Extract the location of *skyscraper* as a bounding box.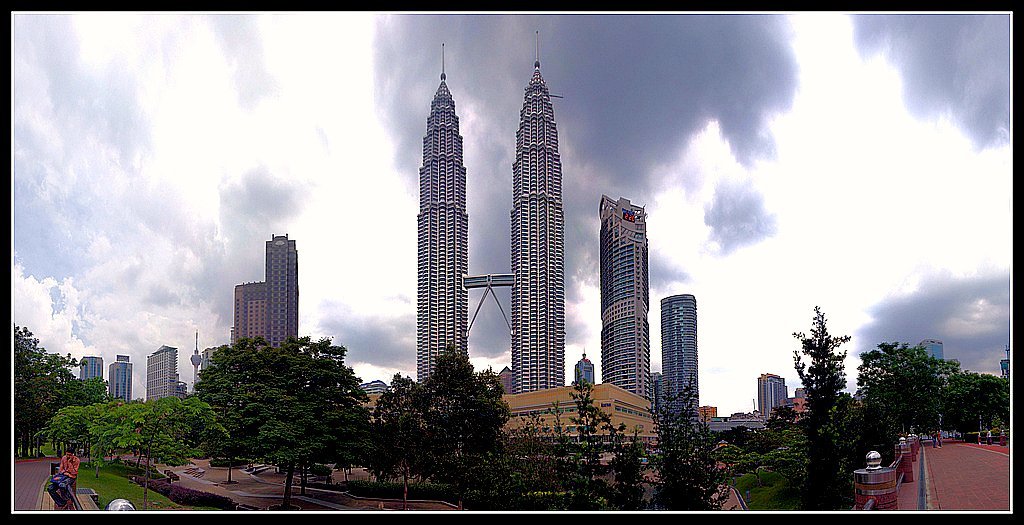
rect(108, 352, 138, 401).
